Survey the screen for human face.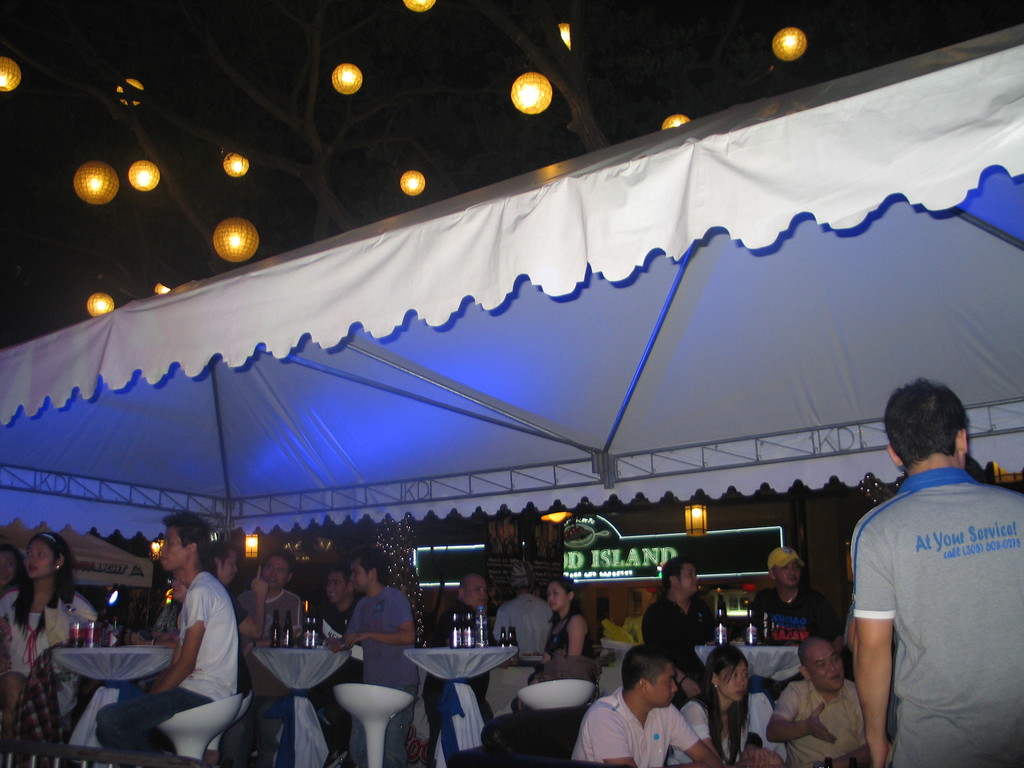
Survey found: rect(28, 543, 54, 579).
